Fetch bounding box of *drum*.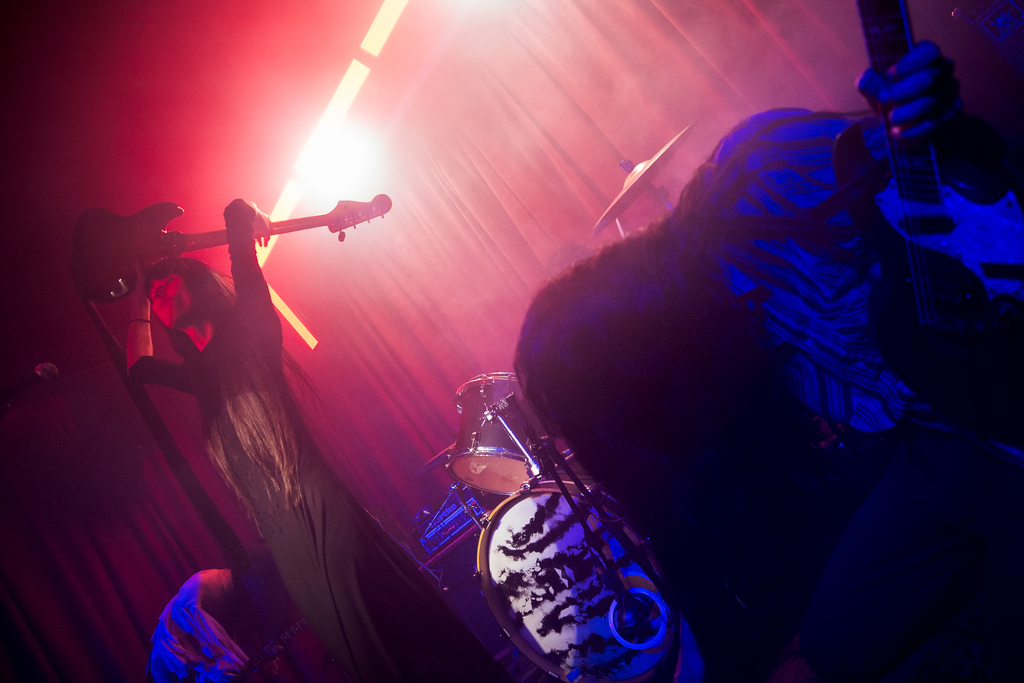
Bbox: 473,452,679,682.
